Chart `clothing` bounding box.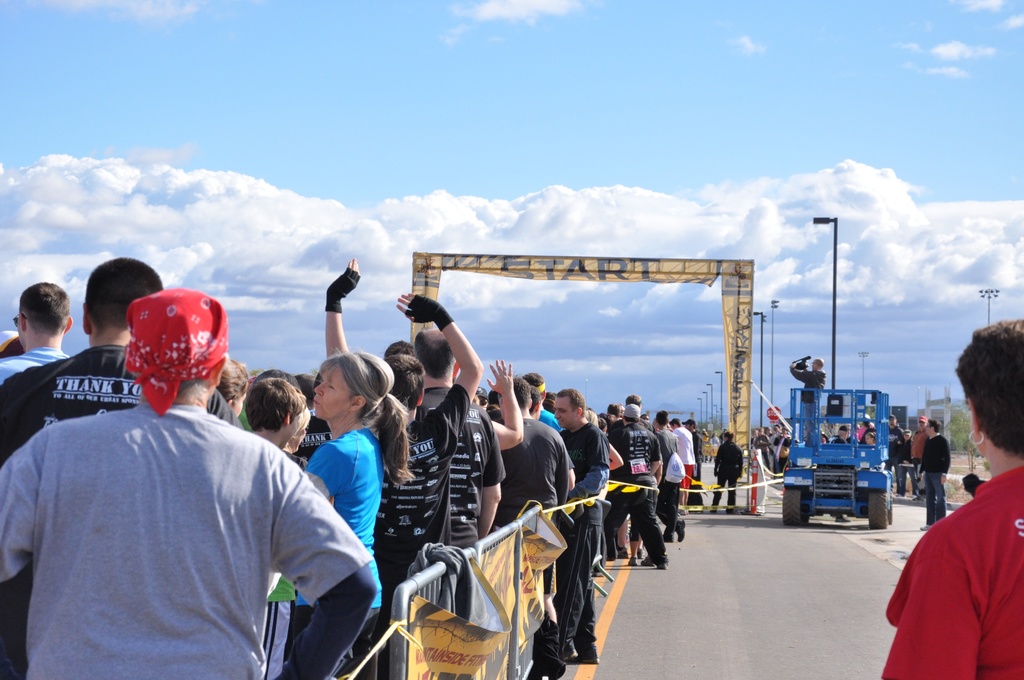
Charted: BBox(495, 411, 573, 520).
